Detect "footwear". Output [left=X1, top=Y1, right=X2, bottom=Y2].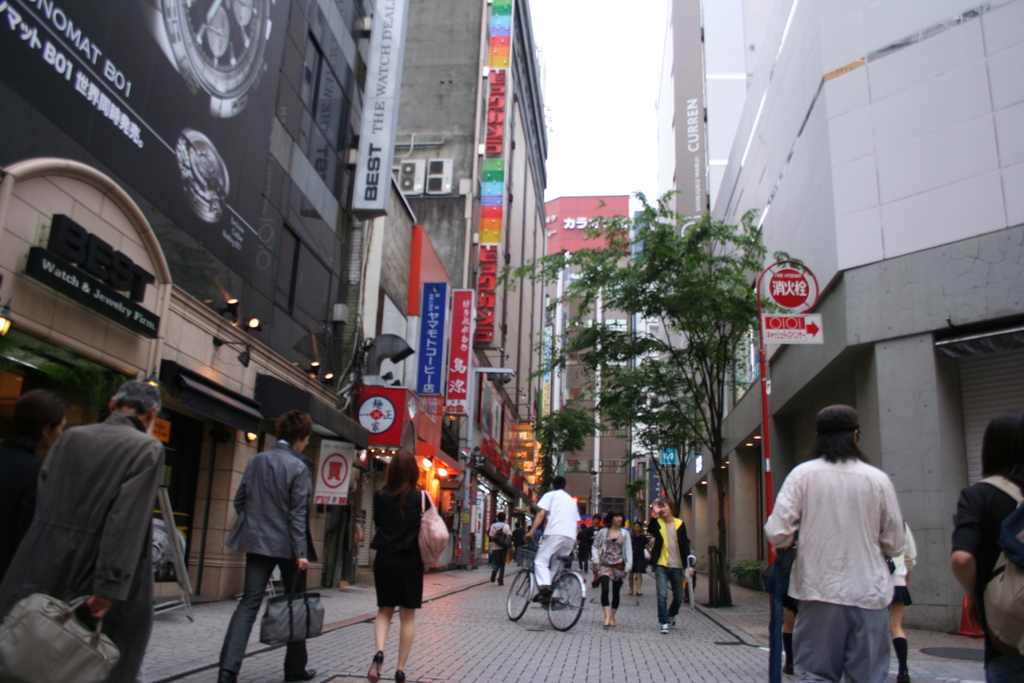
[left=368, top=648, right=385, bottom=682].
